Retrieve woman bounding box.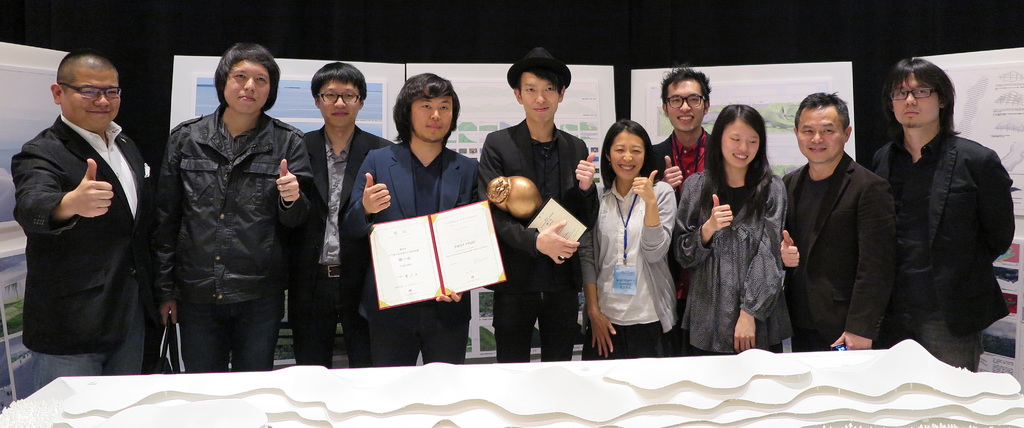
Bounding box: [left=681, top=100, right=791, bottom=361].
